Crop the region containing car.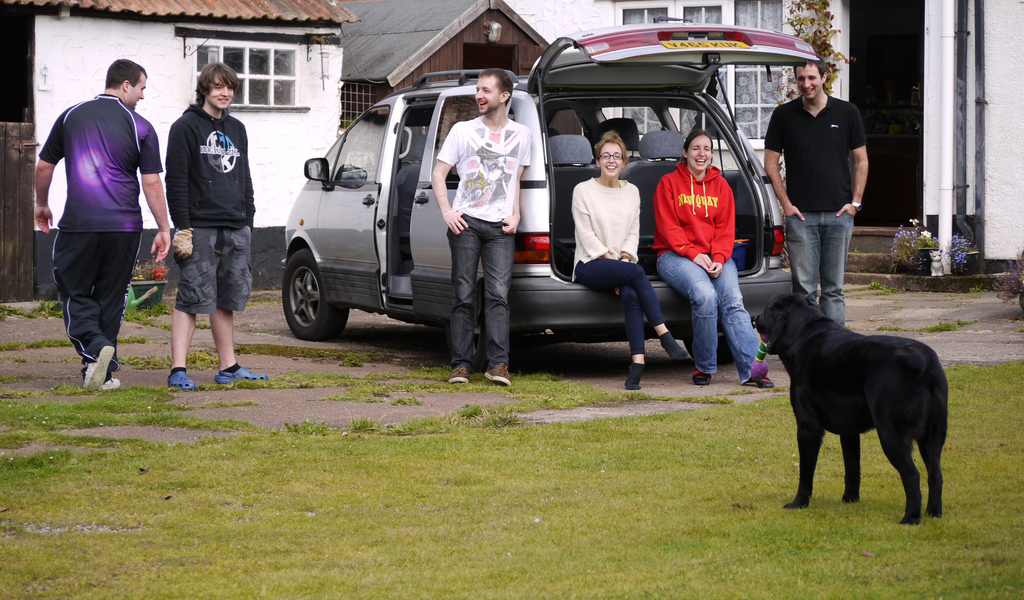
Crop region: 293, 55, 873, 369.
